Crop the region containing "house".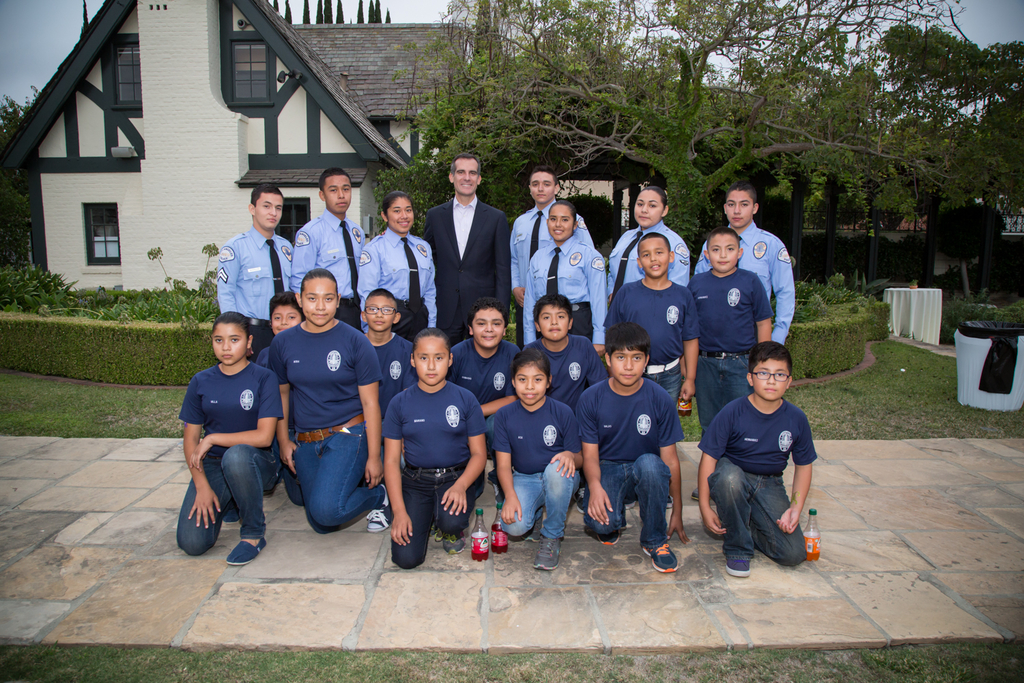
Crop region: <region>864, 96, 1013, 296</region>.
